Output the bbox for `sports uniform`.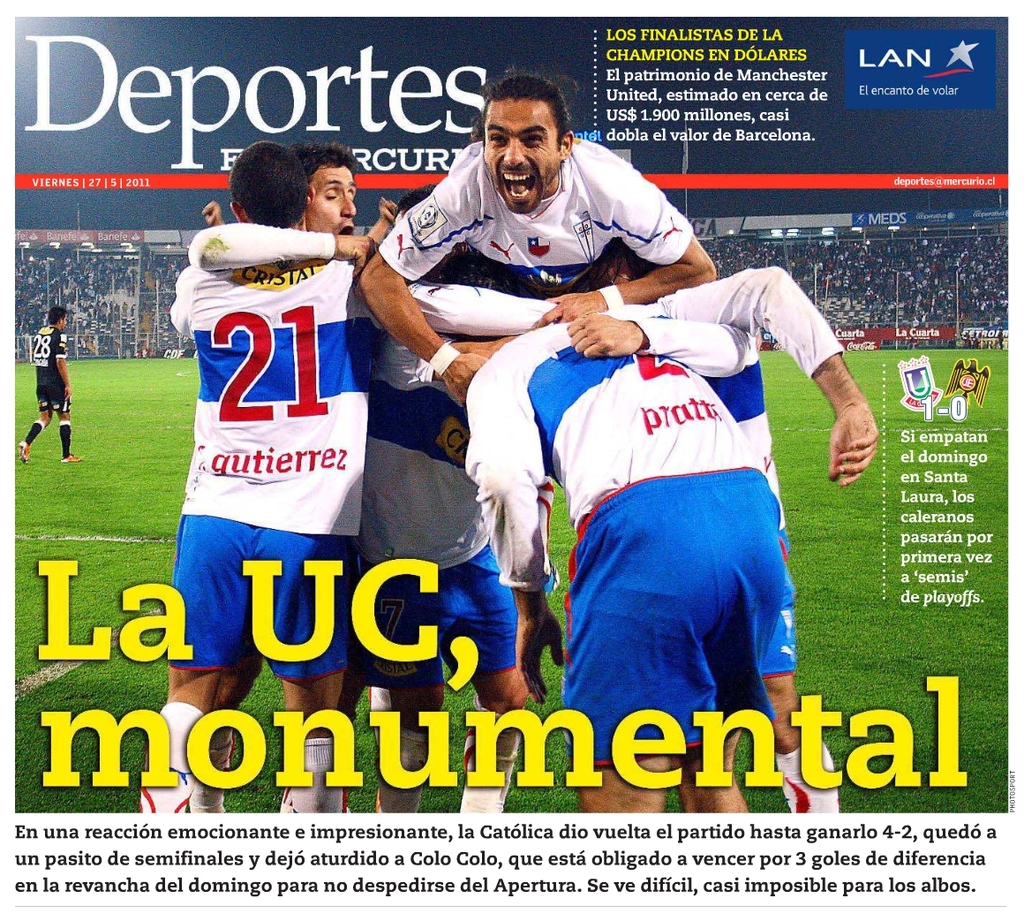
(left=162, top=185, right=416, bottom=661).
